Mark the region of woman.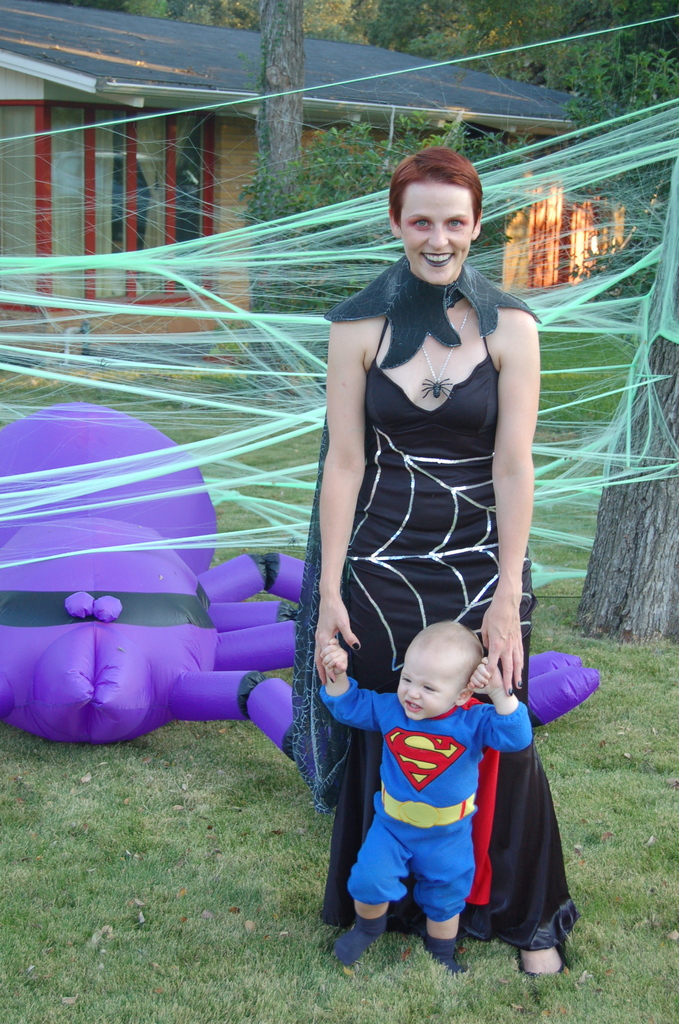
Region: {"left": 296, "top": 149, "right": 577, "bottom": 977}.
